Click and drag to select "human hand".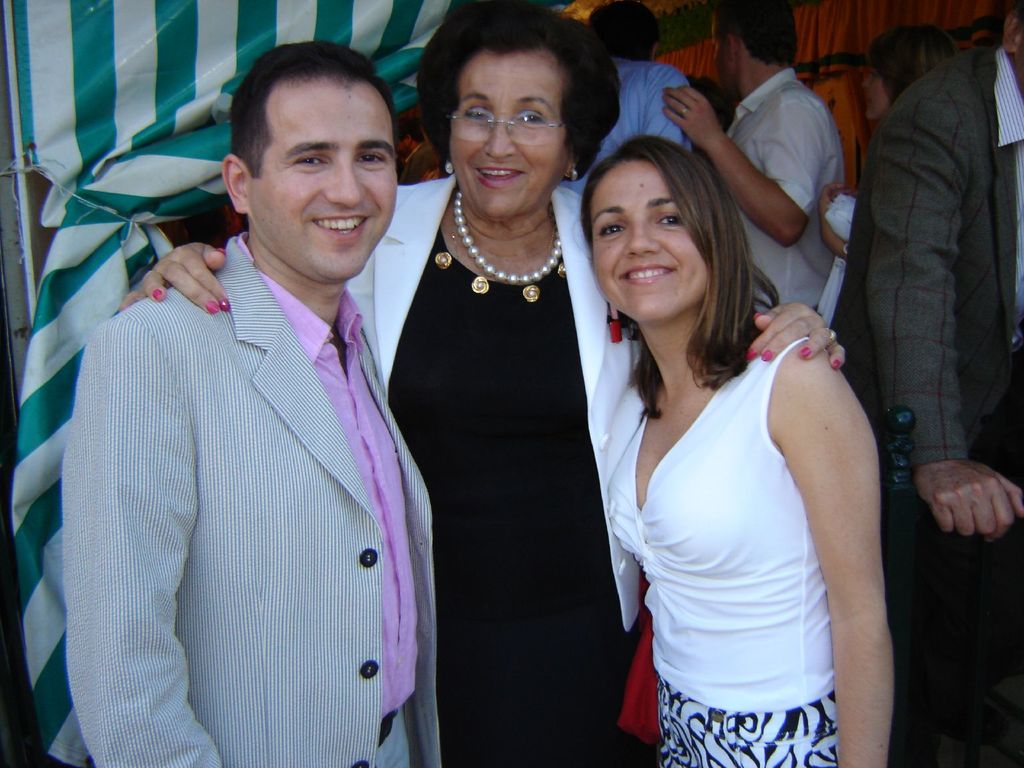
Selection: [117,241,231,318].
